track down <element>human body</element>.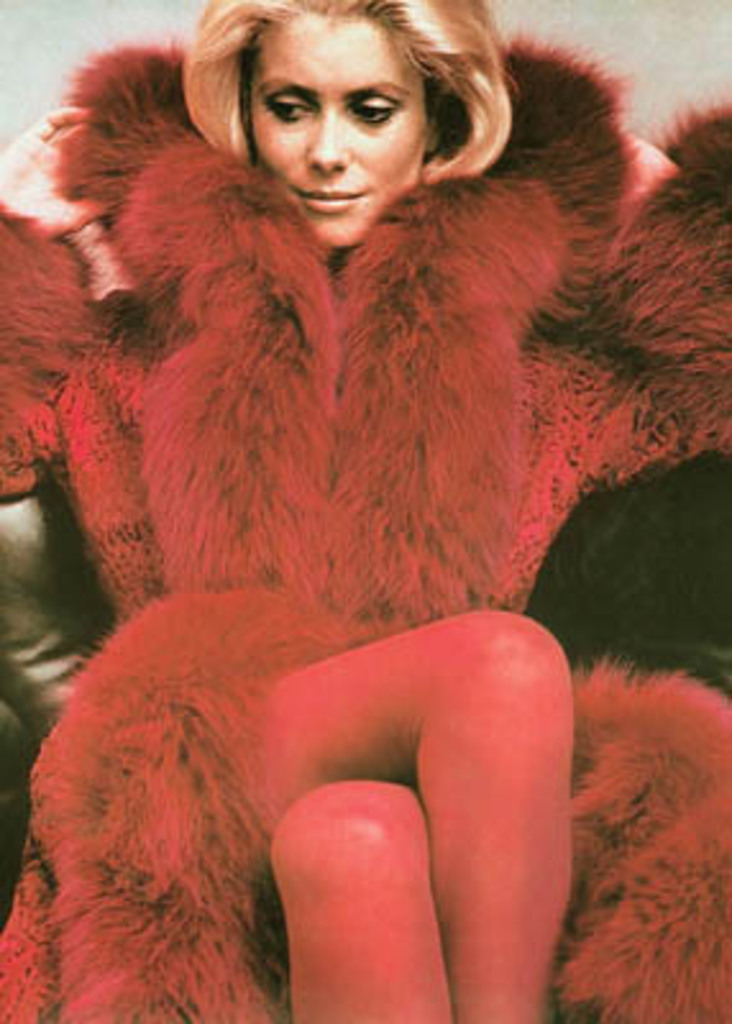
Tracked to {"x1": 10, "y1": 0, "x2": 676, "y2": 1023}.
